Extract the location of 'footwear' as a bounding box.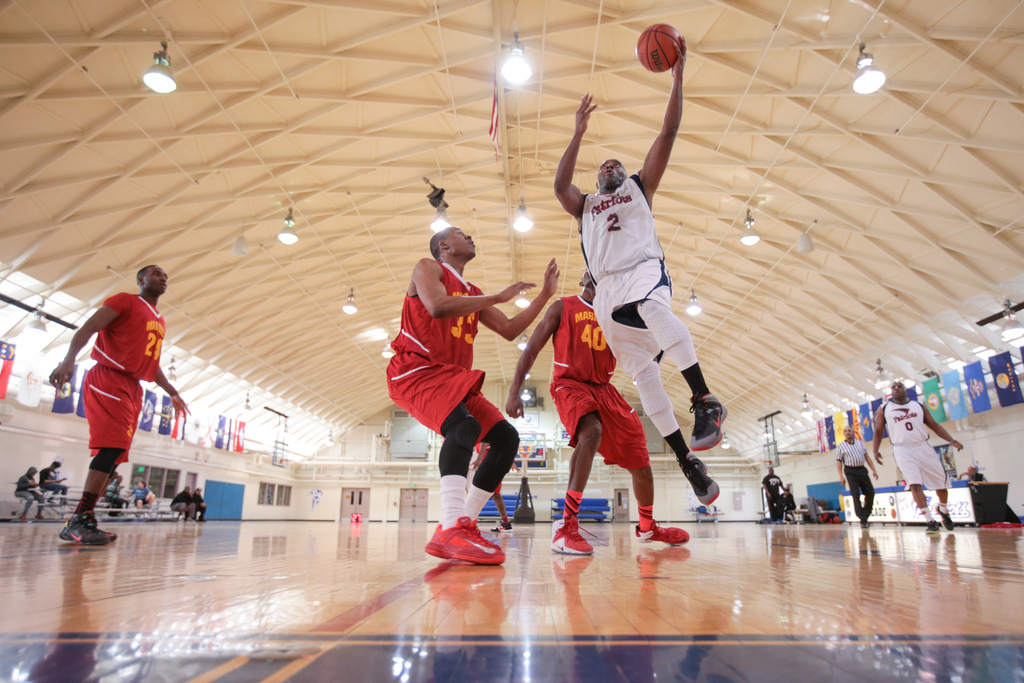
bbox=[788, 518, 799, 523].
